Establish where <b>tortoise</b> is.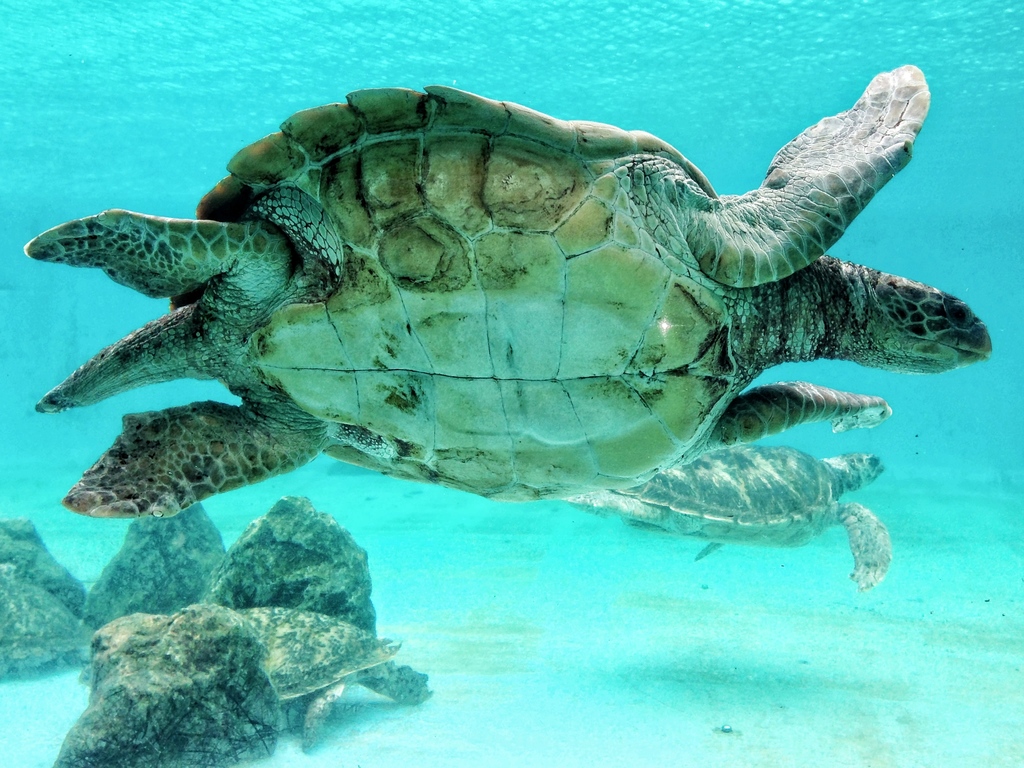
Established at <box>23,64,994,520</box>.
